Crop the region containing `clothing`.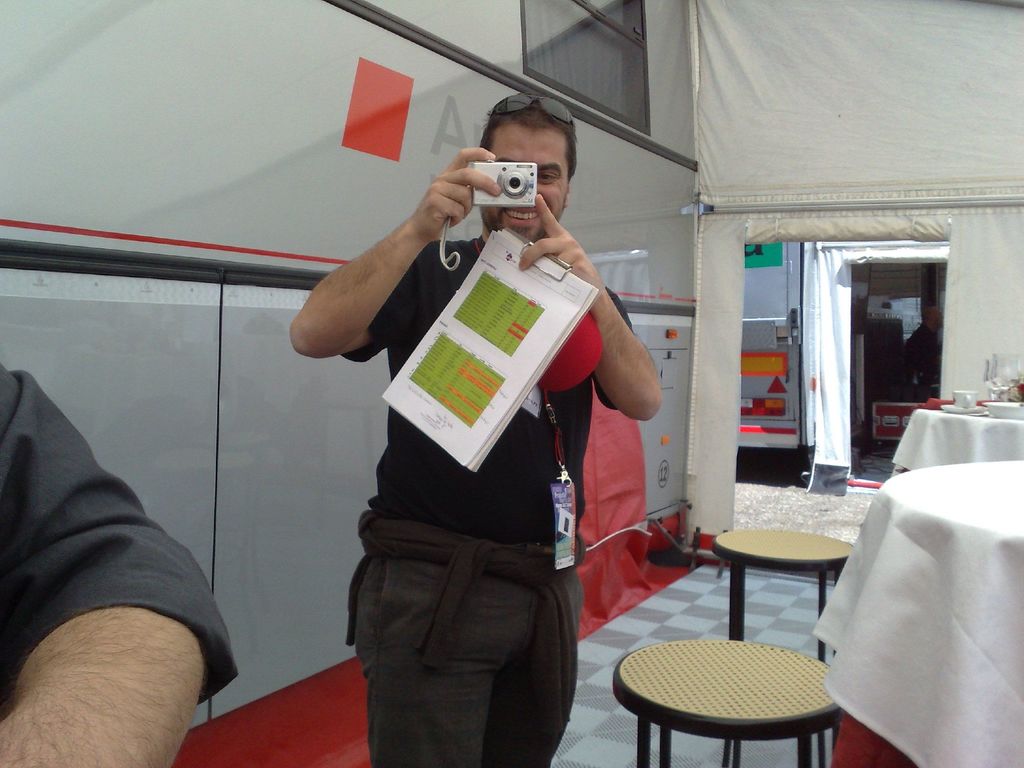
Crop region: <box>328,122,623,746</box>.
